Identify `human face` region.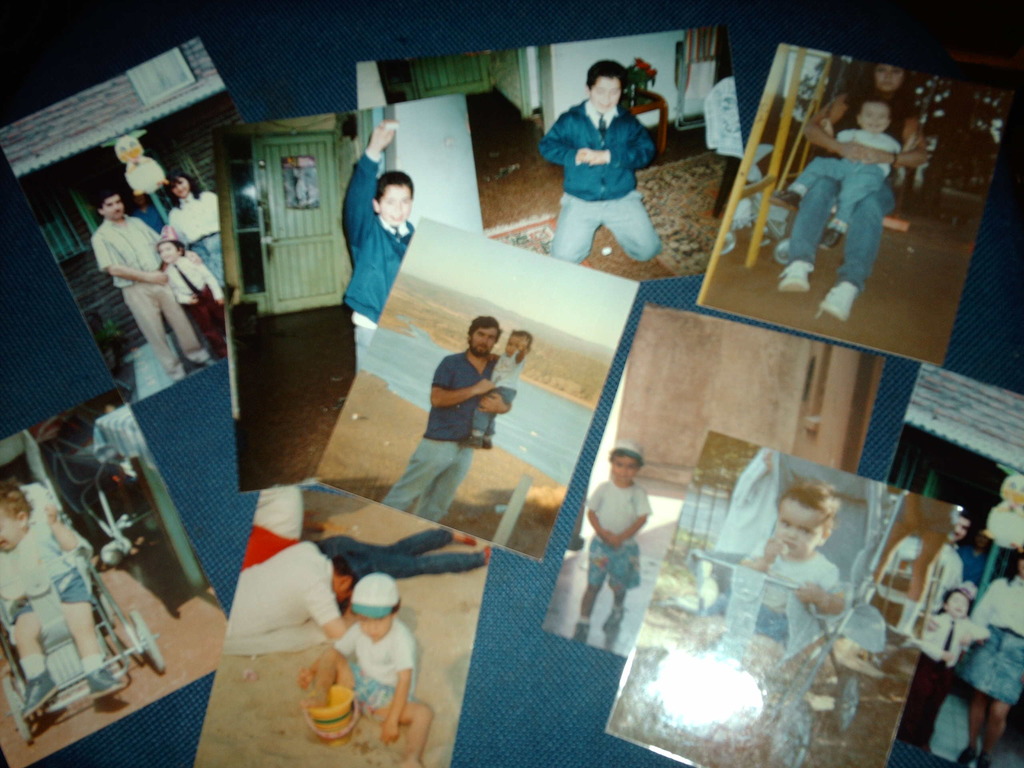
Region: pyautogui.locateOnScreen(470, 327, 497, 358).
